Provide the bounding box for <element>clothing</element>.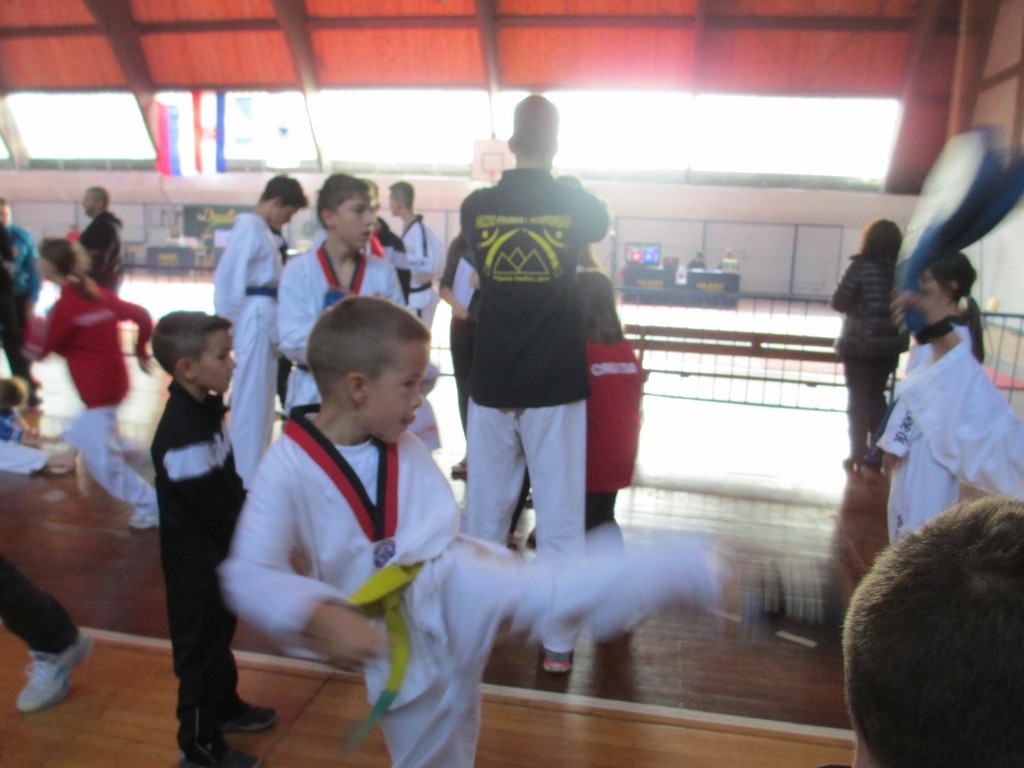
825,243,903,467.
